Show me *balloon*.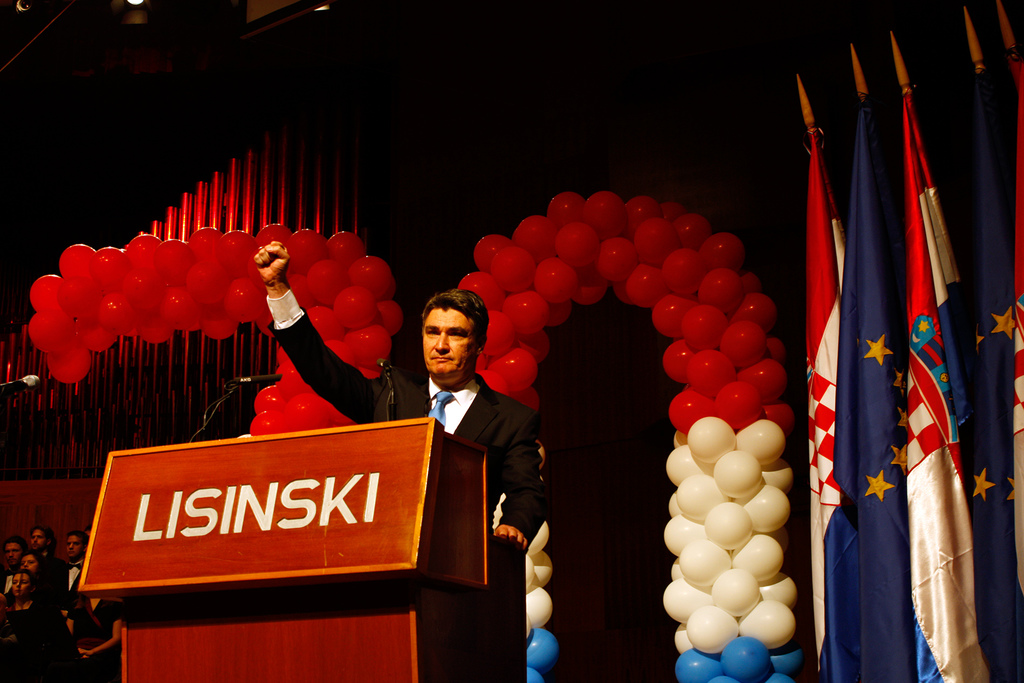
*balloon* is here: Rect(721, 637, 771, 682).
